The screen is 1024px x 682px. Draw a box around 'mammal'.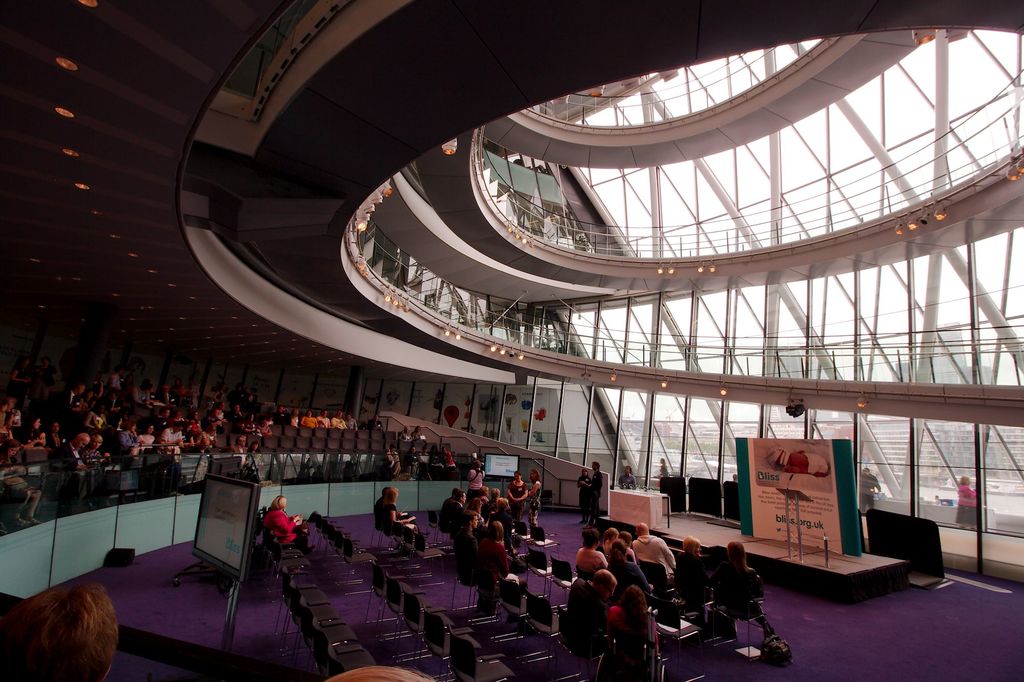
[326,661,436,681].
